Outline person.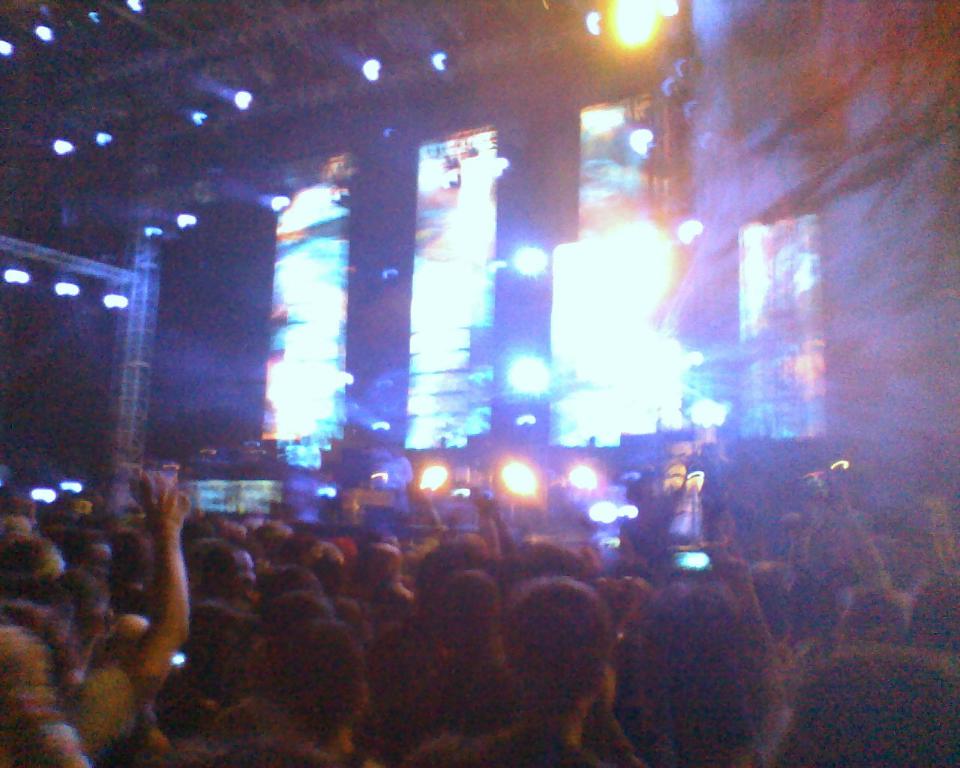
Outline: <box>848,566,916,640</box>.
